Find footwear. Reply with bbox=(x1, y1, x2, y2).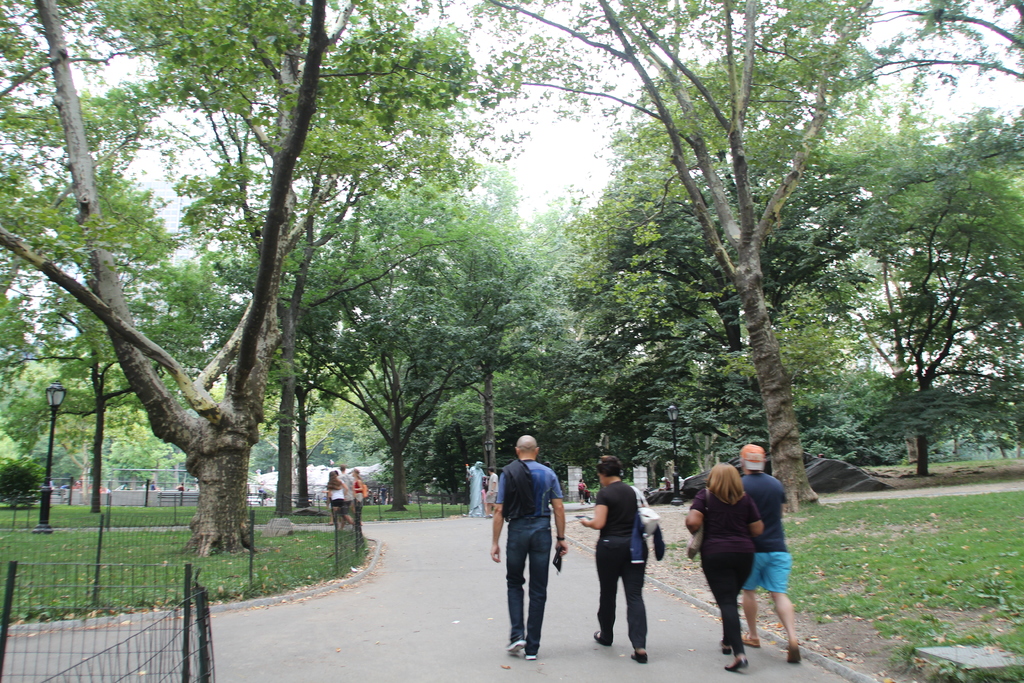
bbox=(523, 653, 534, 659).
